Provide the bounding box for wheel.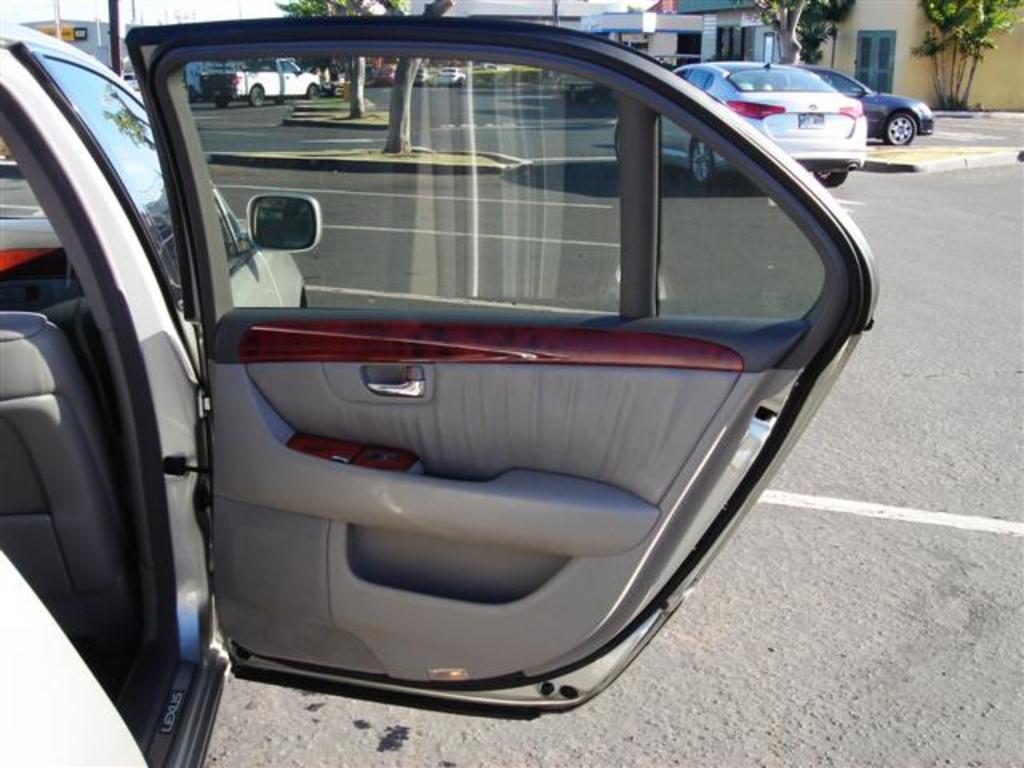
[left=810, top=168, right=851, bottom=186].
